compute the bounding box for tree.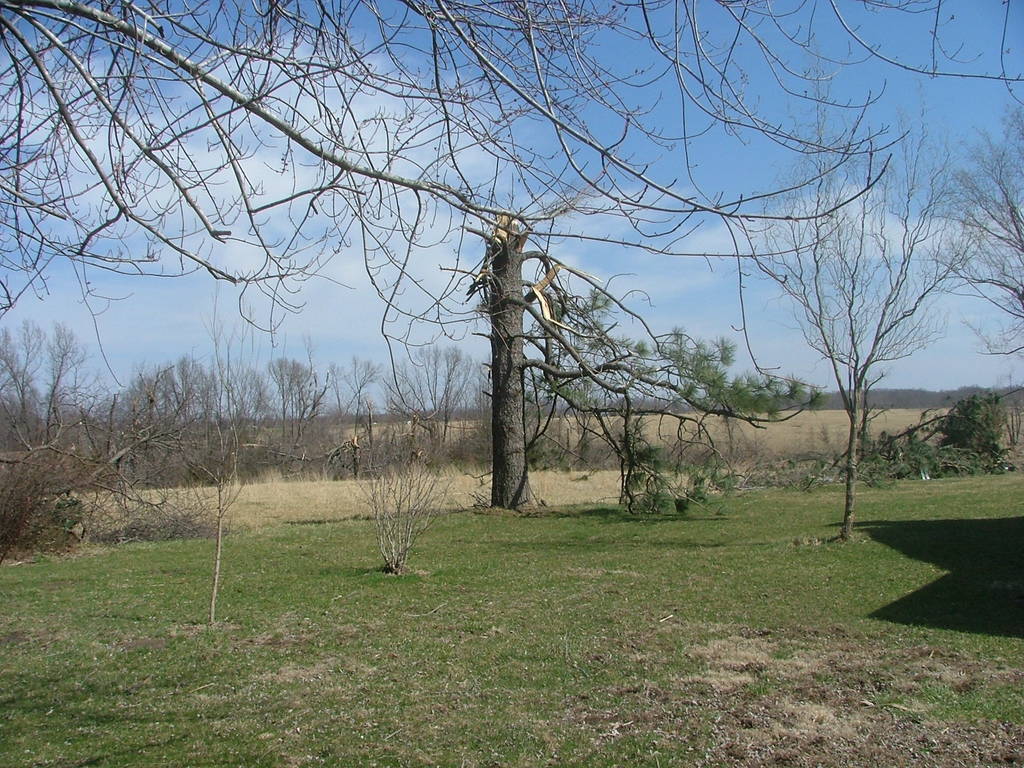
bbox(0, 1, 1023, 353).
